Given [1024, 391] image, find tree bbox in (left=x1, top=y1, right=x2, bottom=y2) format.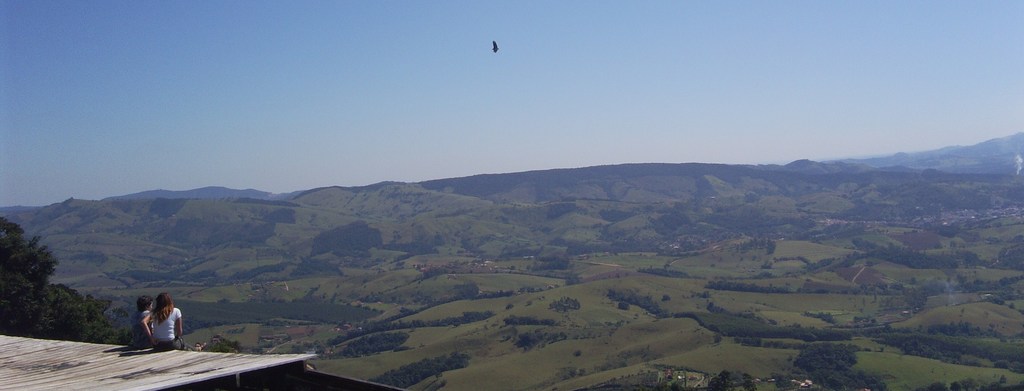
(left=505, top=303, right=515, bottom=310).
